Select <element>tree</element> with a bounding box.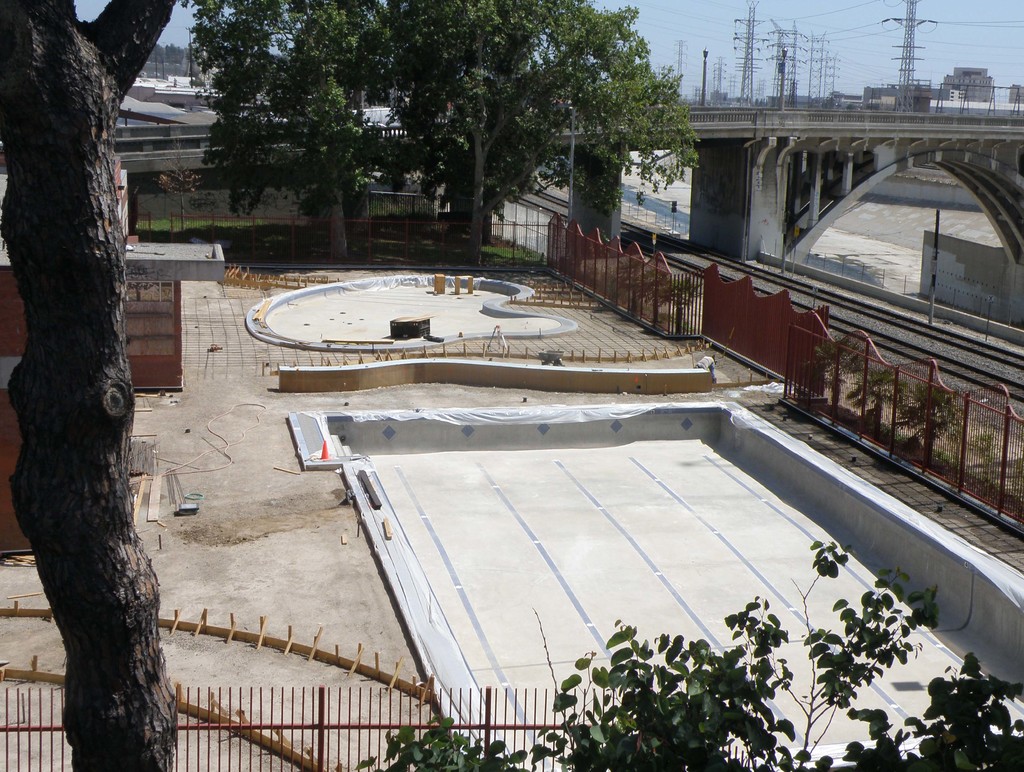
186,0,385,265.
